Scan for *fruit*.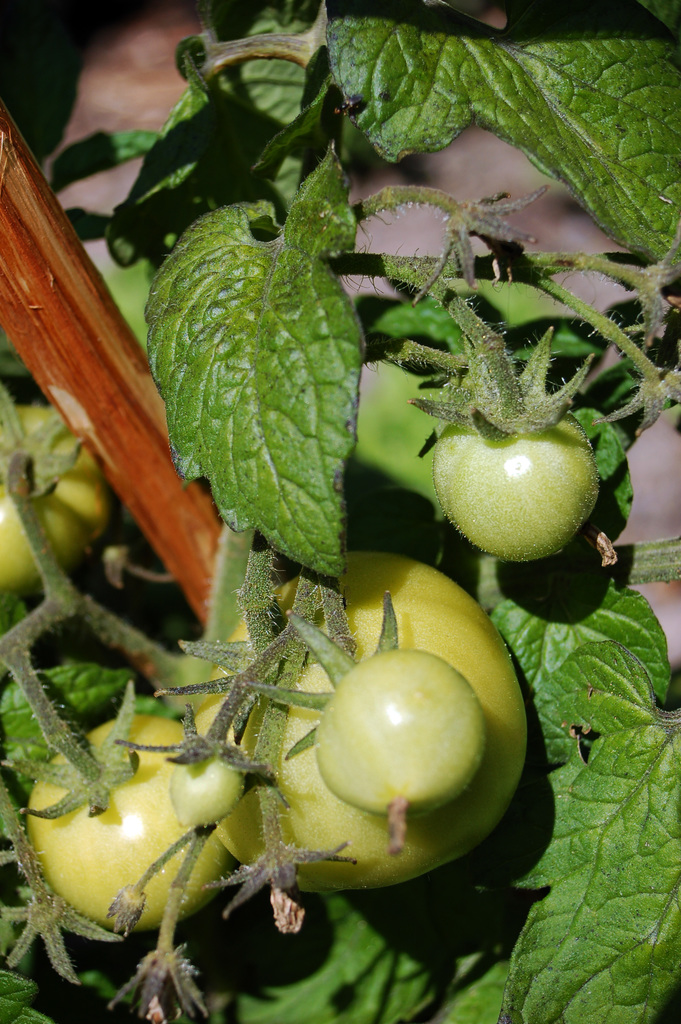
Scan result: <box>15,701,246,934</box>.
